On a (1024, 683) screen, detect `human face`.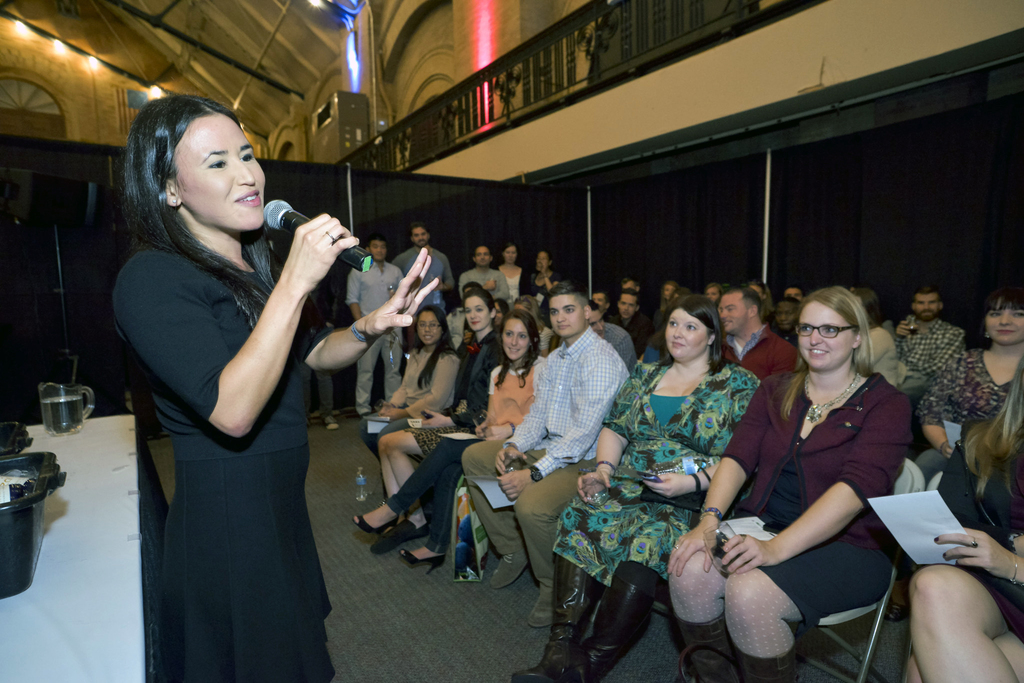
left=502, top=320, right=527, bottom=358.
